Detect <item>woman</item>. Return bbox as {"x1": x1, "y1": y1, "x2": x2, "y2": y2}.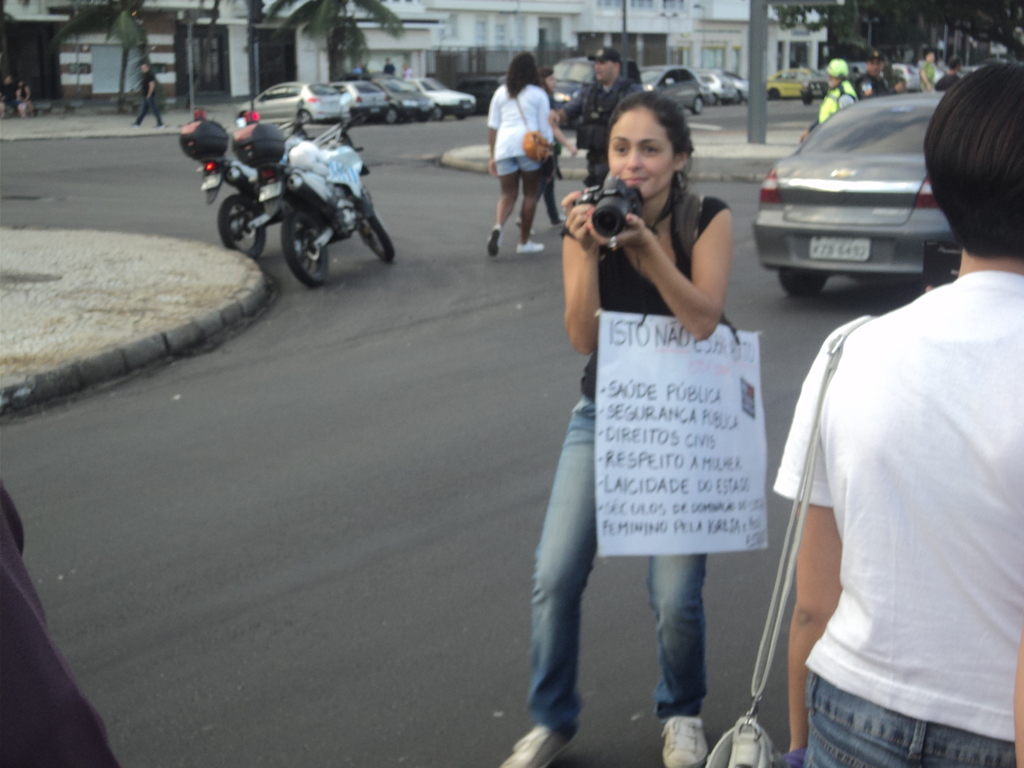
{"x1": 483, "y1": 53, "x2": 557, "y2": 262}.
